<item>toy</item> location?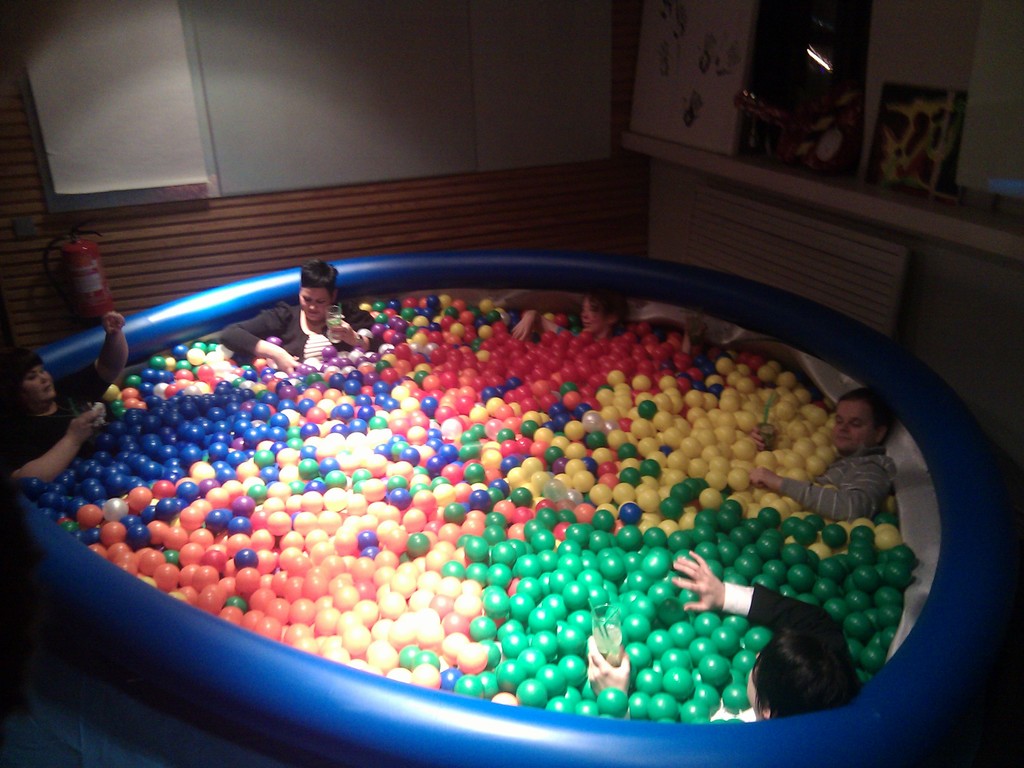
438,445,456,463
